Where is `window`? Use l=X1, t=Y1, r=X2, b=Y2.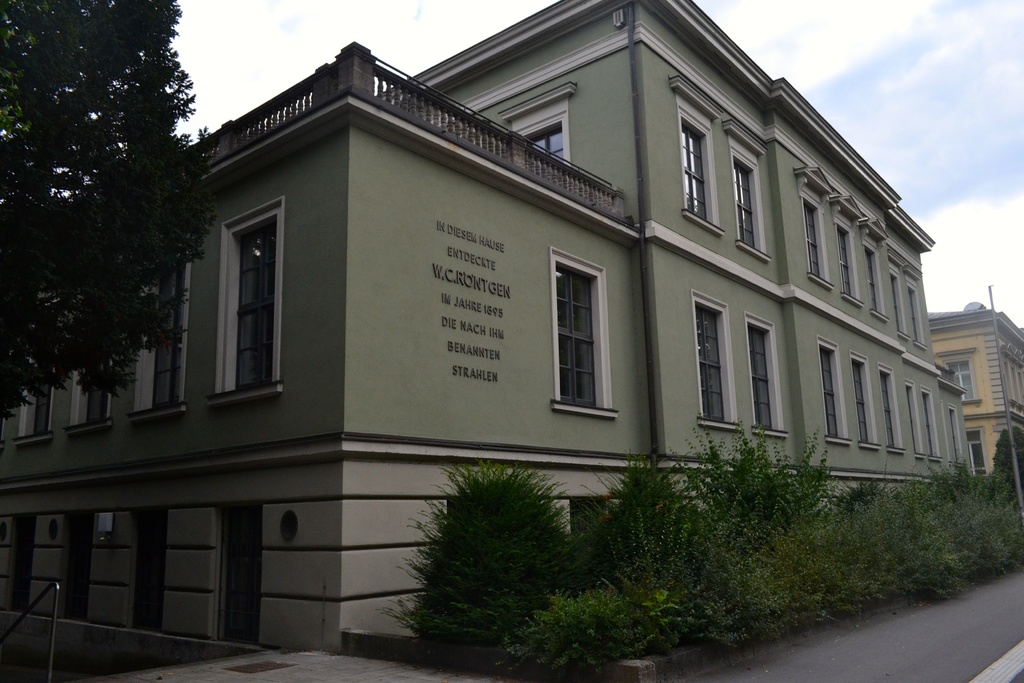
l=840, t=222, r=854, b=298.
